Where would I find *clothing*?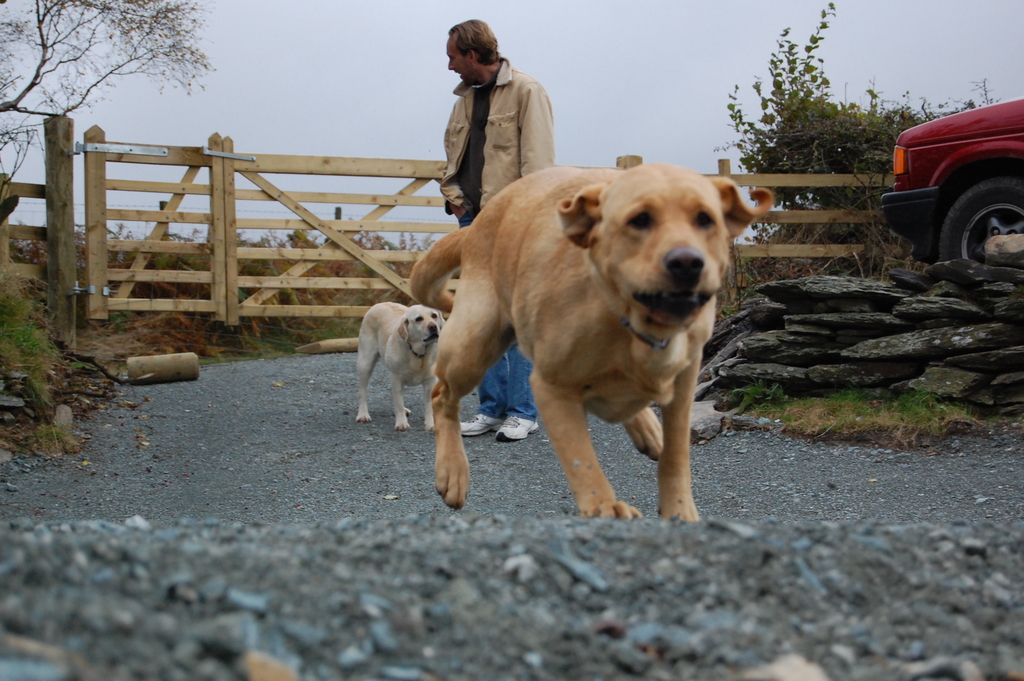
At [437,55,556,425].
